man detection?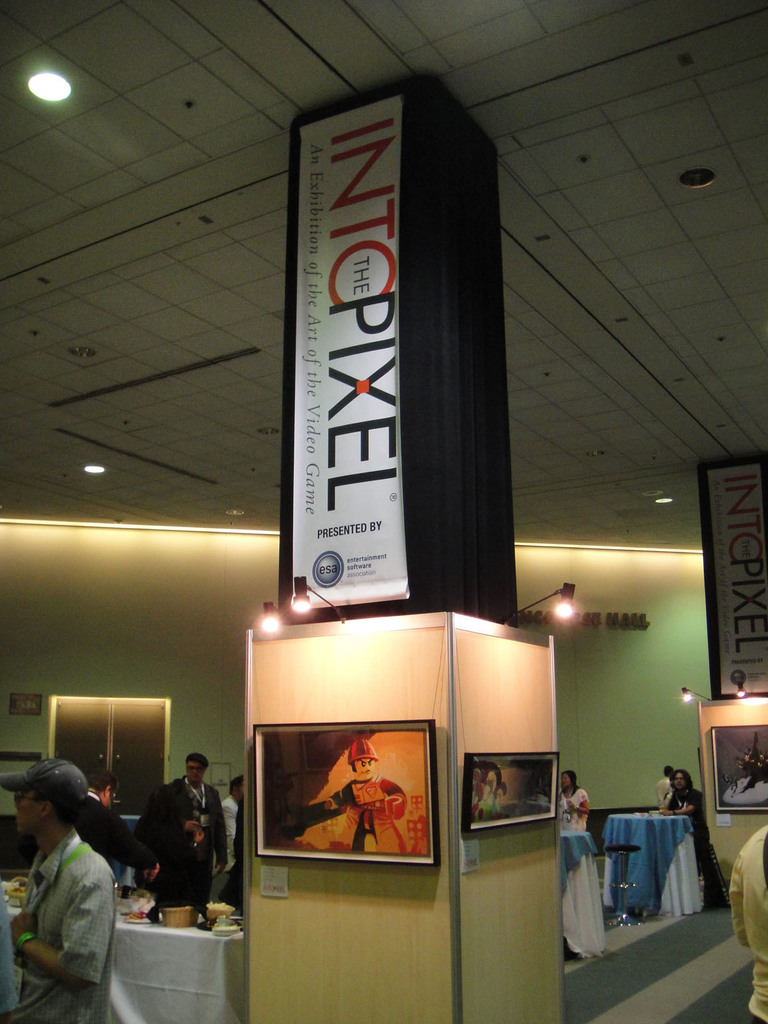
140/749/228/922
